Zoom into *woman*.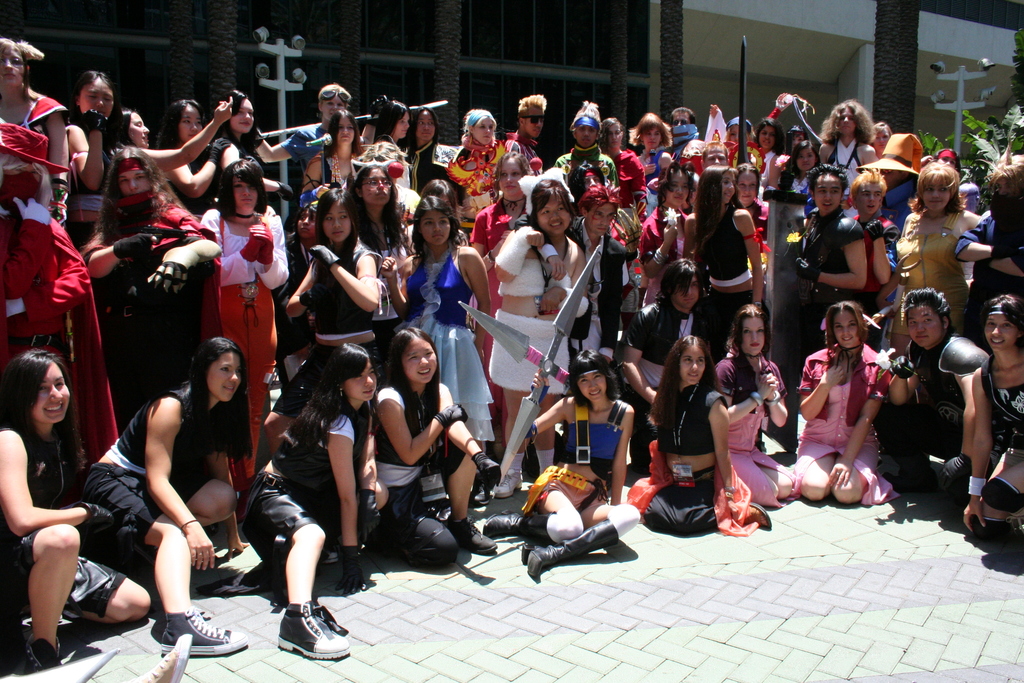
Zoom target: Rect(215, 86, 293, 201).
